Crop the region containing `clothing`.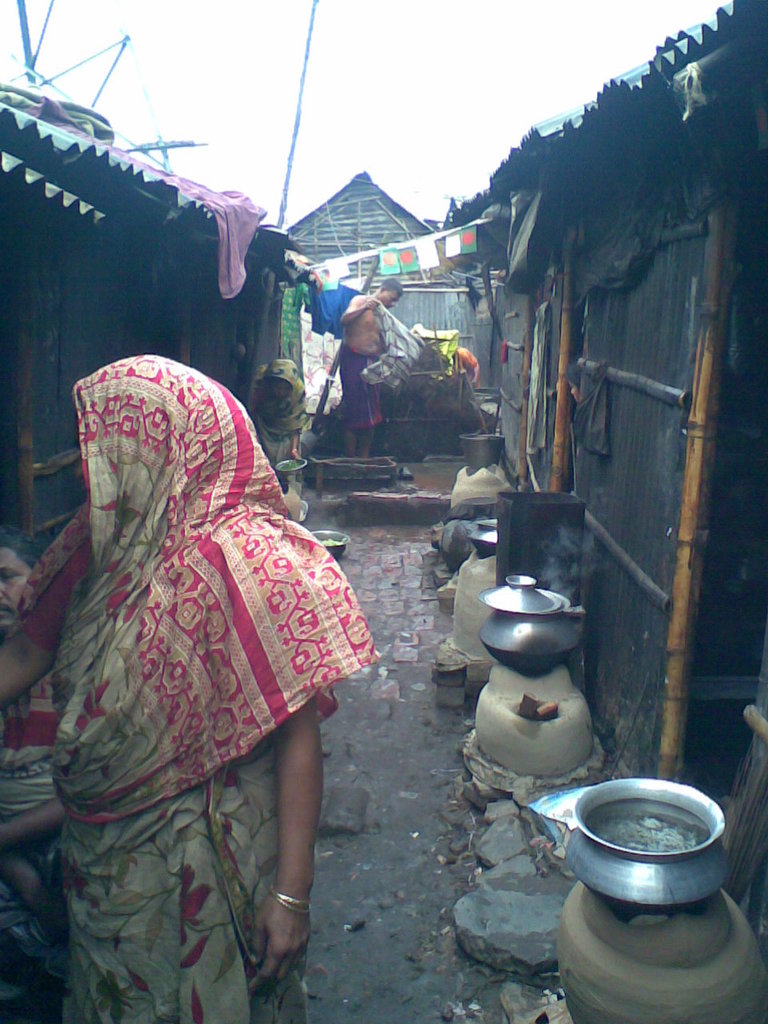
Crop region: bbox=(30, 344, 362, 910).
